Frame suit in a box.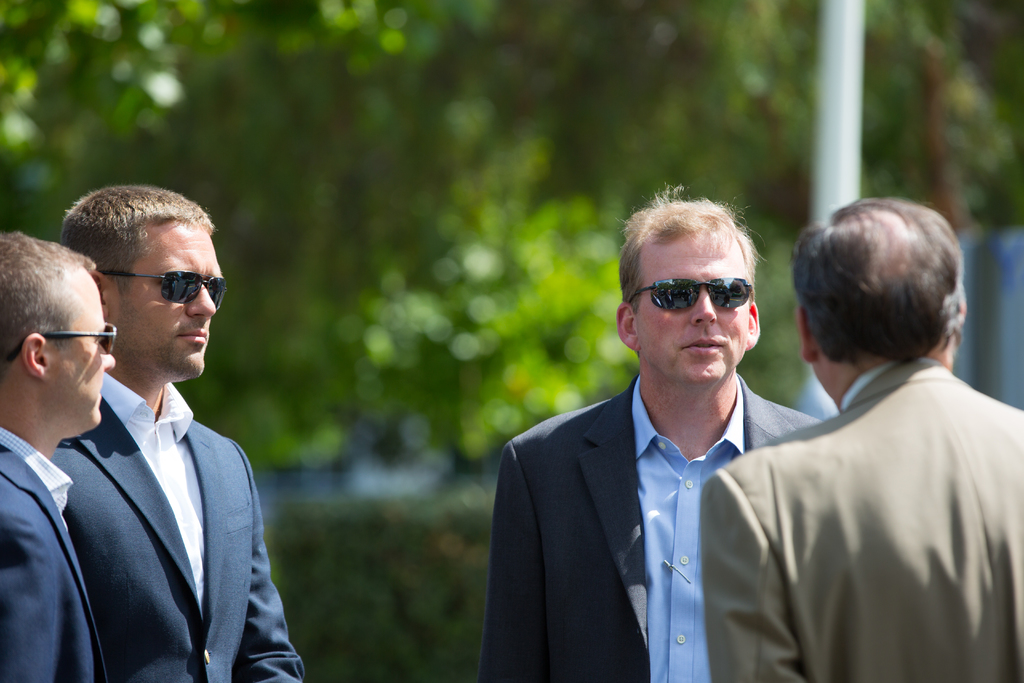
Rect(474, 375, 825, 682).
